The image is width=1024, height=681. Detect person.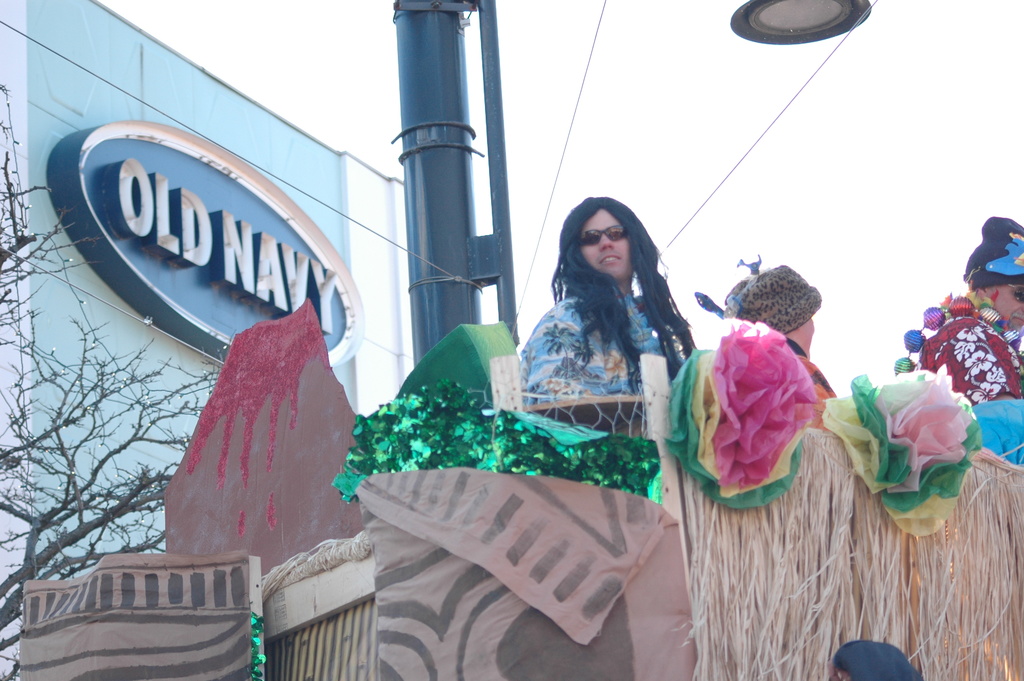
Detection: locate(717, 262, 818, 359).
